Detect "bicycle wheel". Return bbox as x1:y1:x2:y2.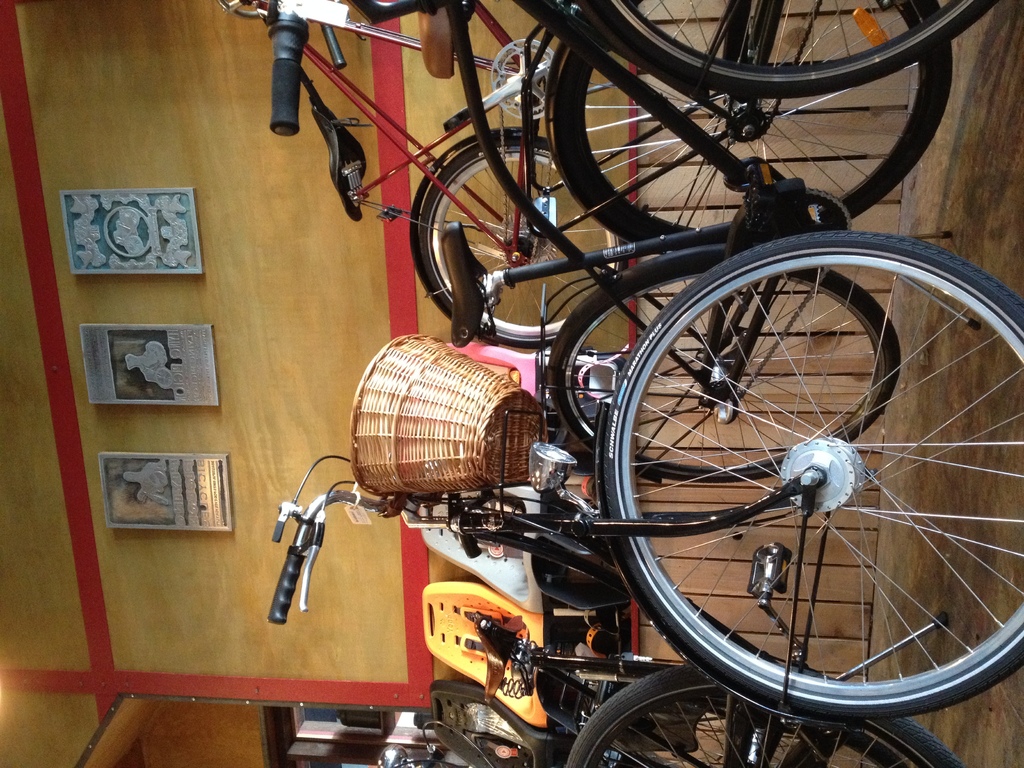
577:0:993:98.
